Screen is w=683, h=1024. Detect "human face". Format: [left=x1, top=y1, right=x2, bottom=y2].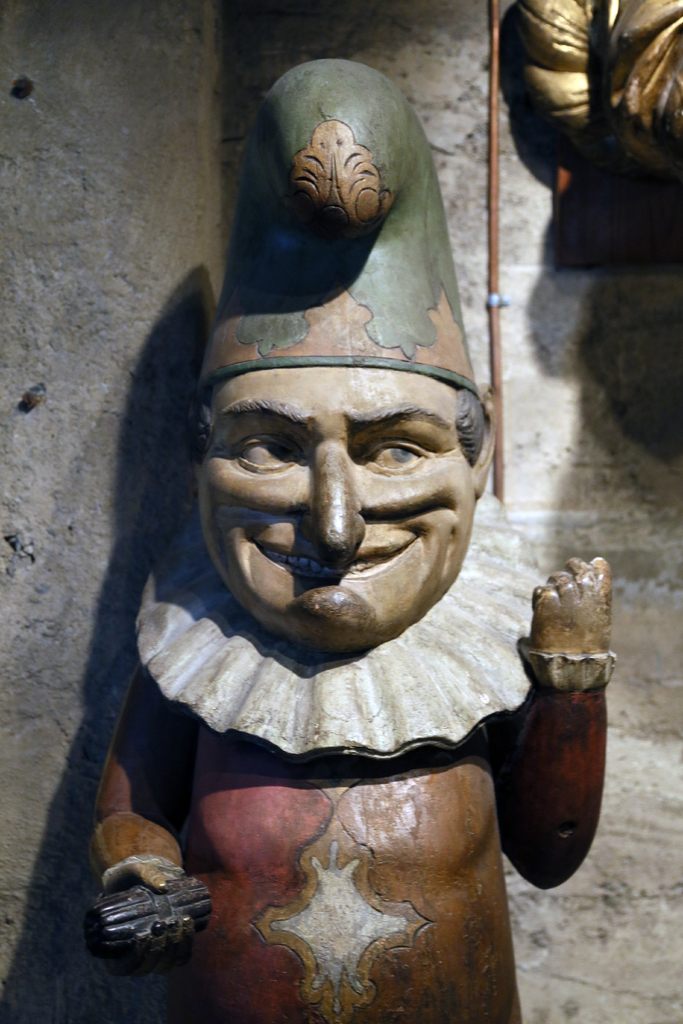
[left=190, top=362, right=481, bottom=641].
